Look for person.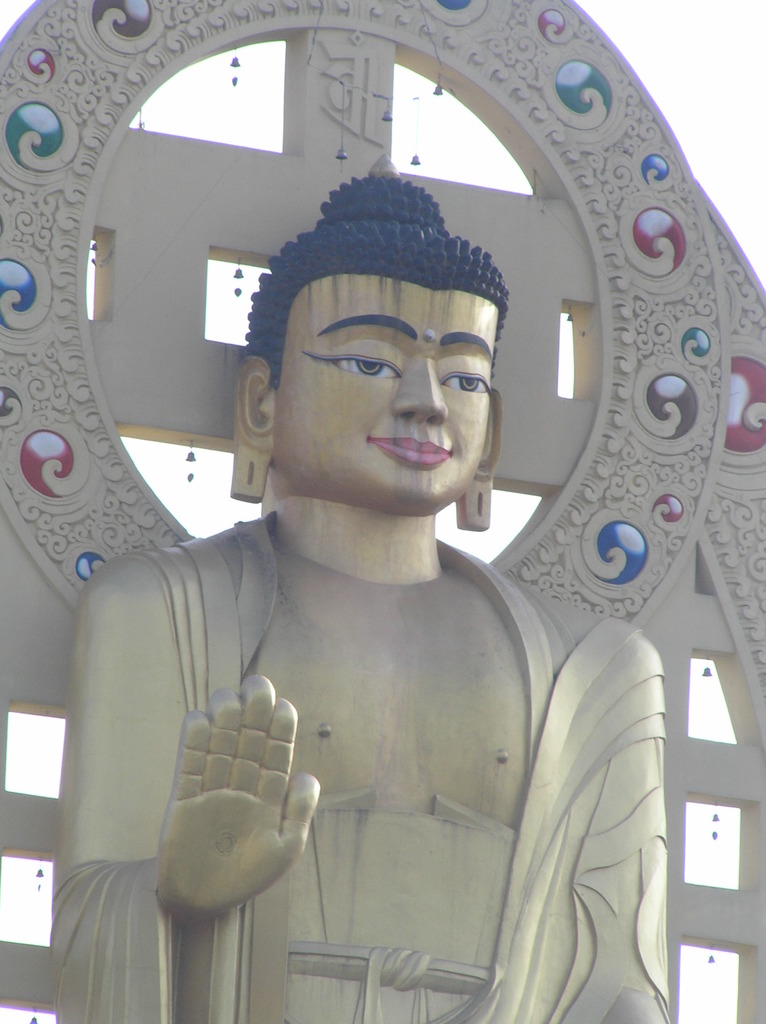
Found: bbox(77, 192, 657, 989).
